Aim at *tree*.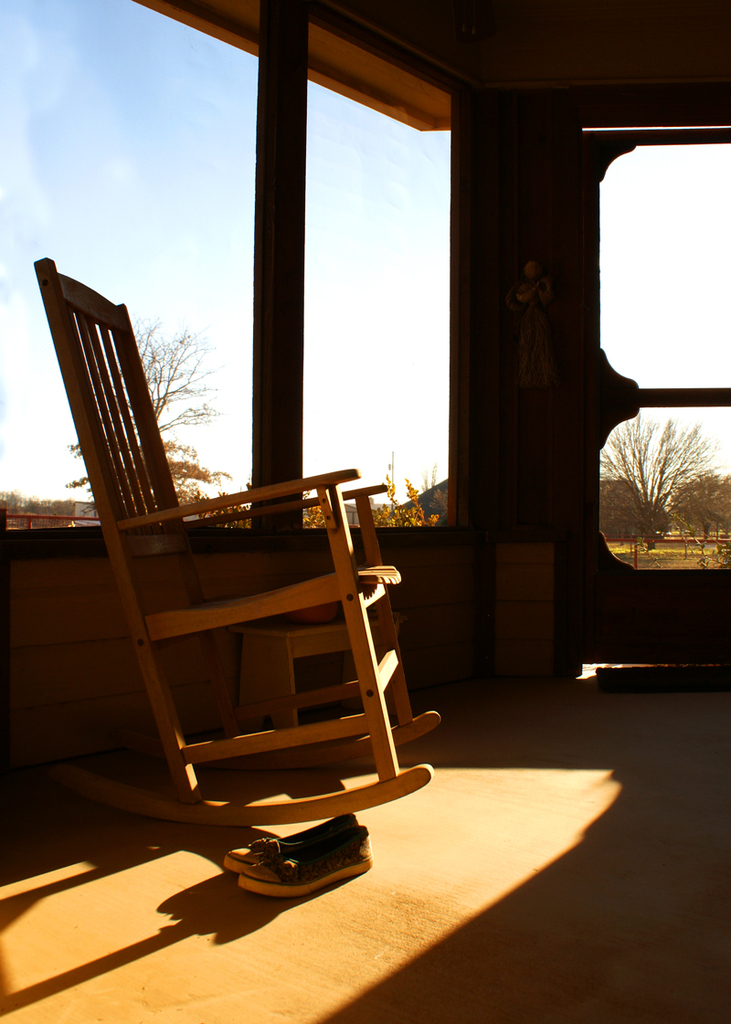
Aimed at left=135, top=316, right=217, bottom=432.
